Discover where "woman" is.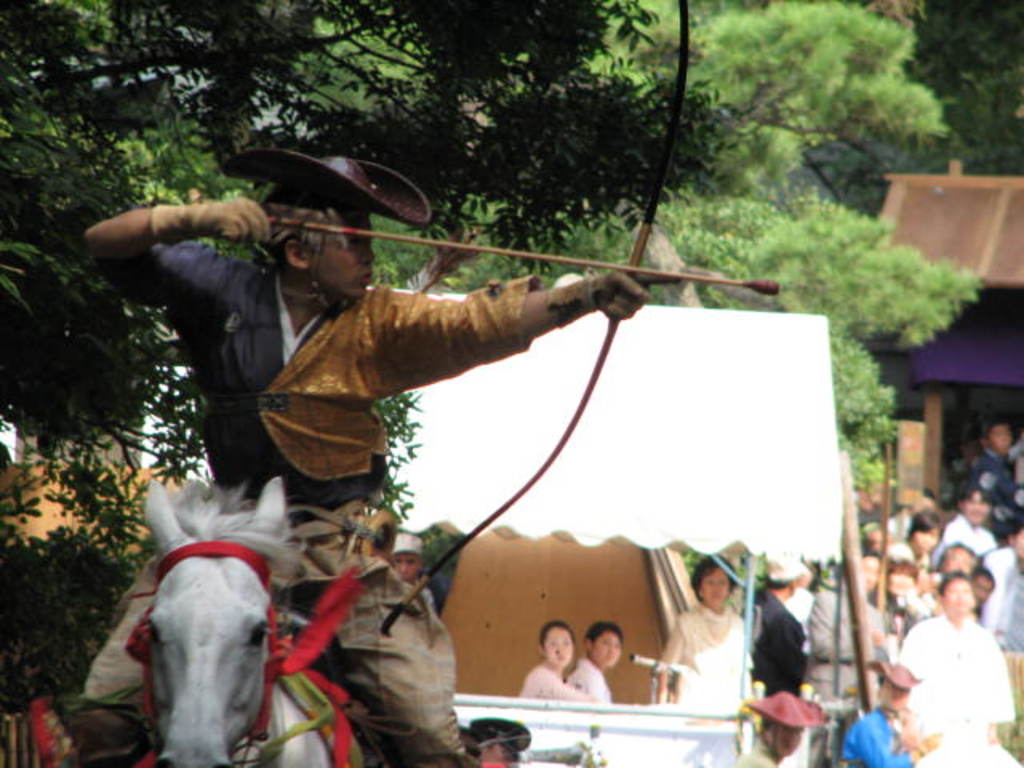
Discovered at 566, 622, 624, 702.
